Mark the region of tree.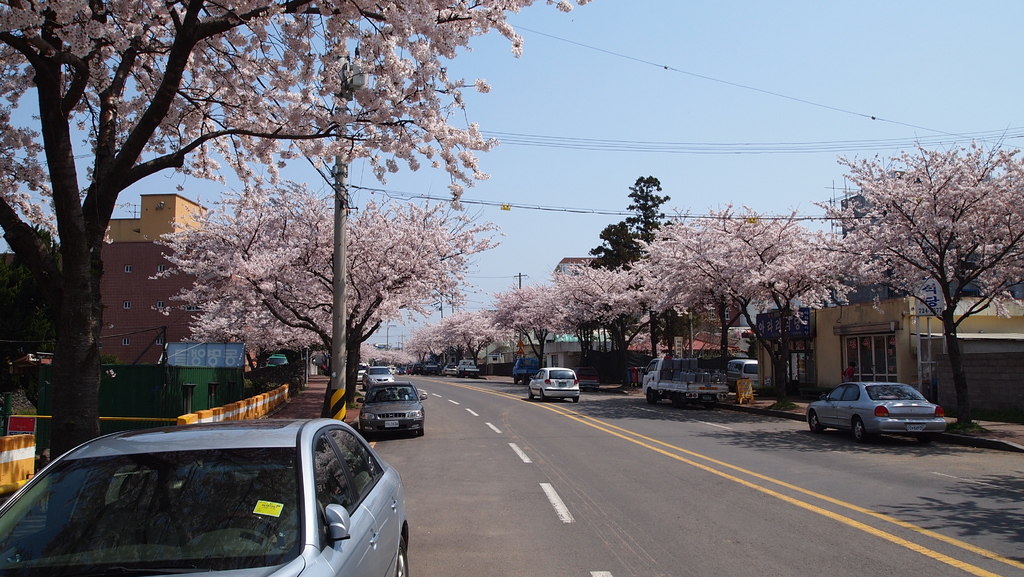
Region: l=804, t=129, r=1023, b=430.
